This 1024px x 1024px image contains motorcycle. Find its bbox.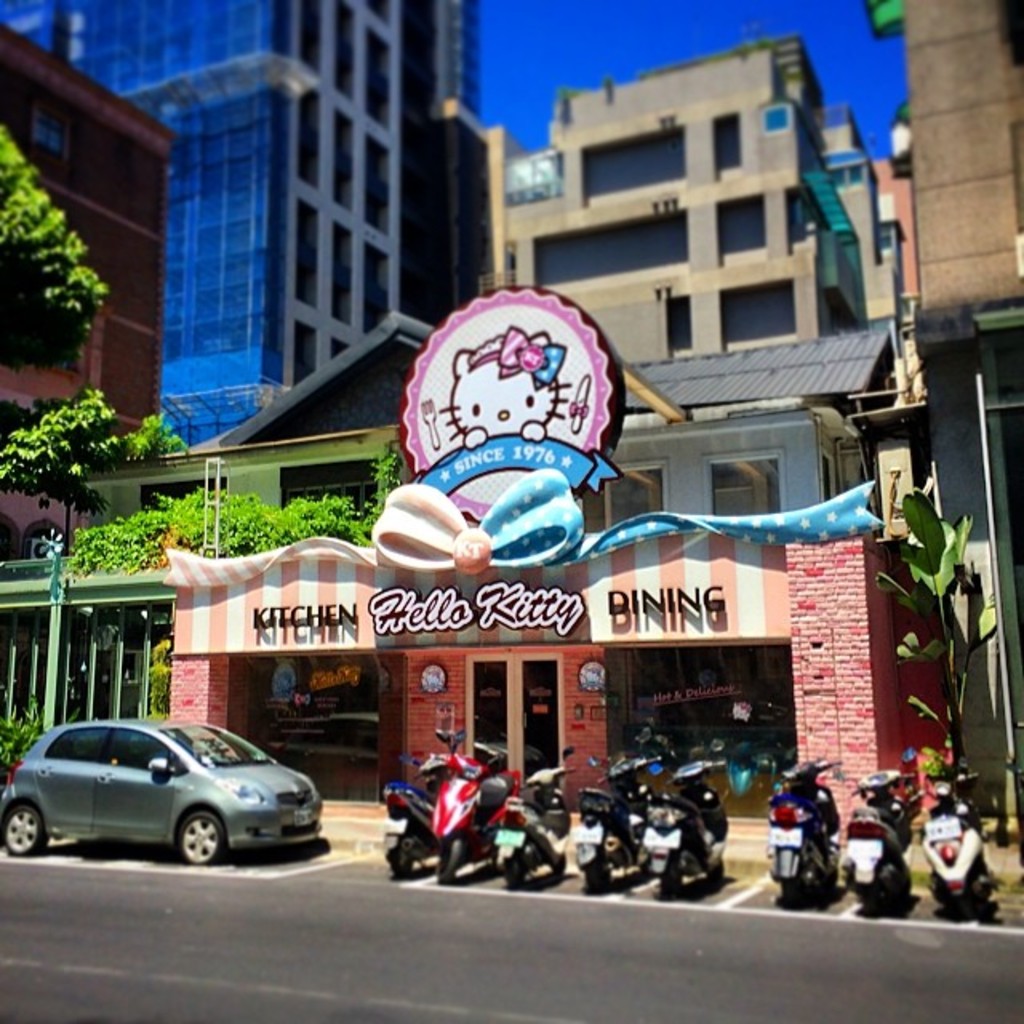
locate(837, 744, 917, 918).
